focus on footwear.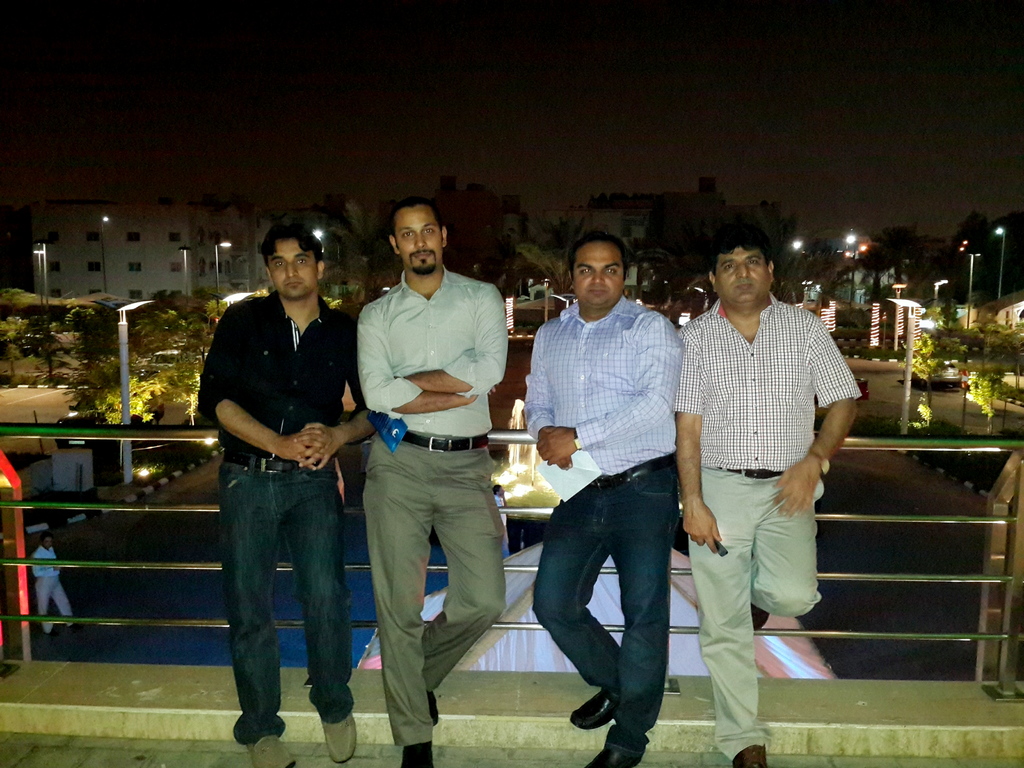
Focused at 245:735:298:767.
